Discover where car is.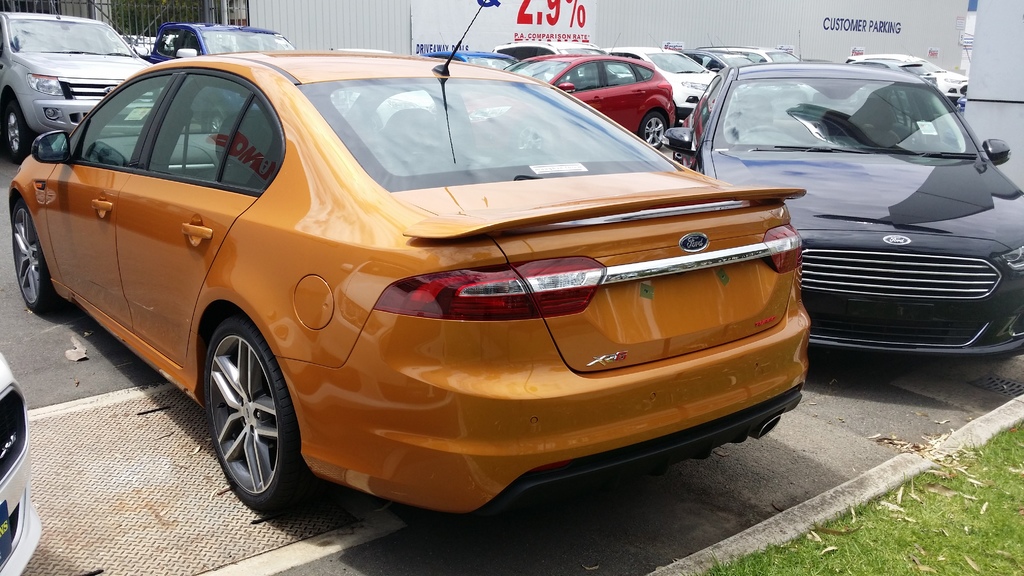
Discovered at l=0, t=12, r=157, b=164.
